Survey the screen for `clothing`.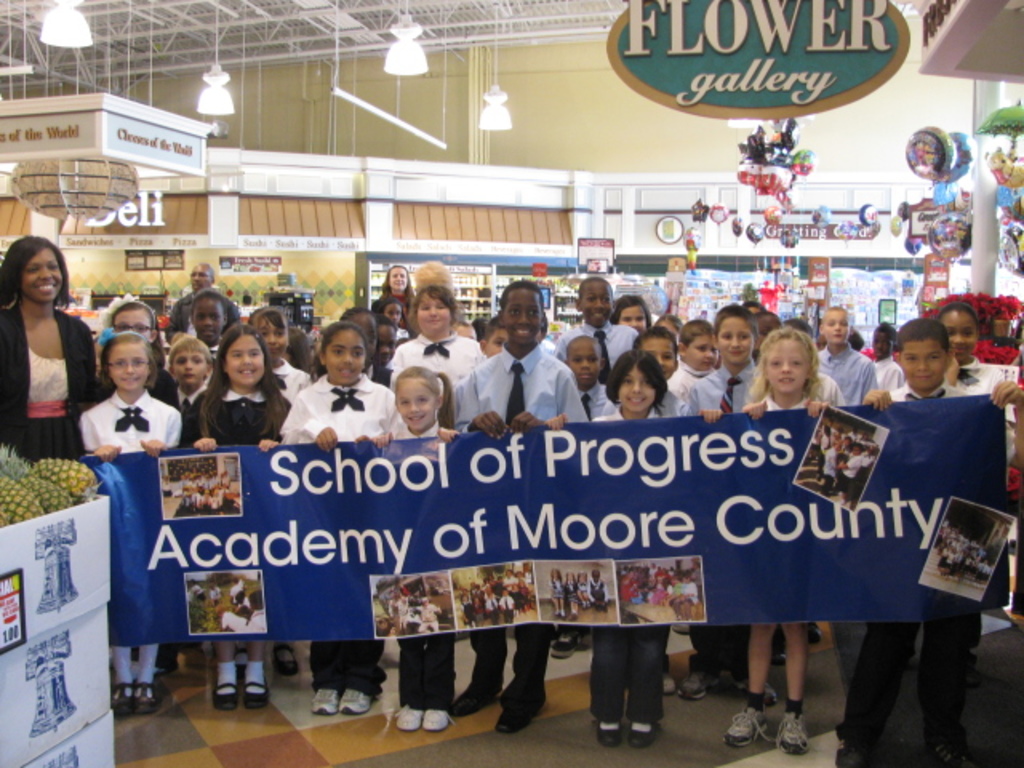
Survey found: {"left": 246, "top": 608, "right": 267, "bottom": 637}.
